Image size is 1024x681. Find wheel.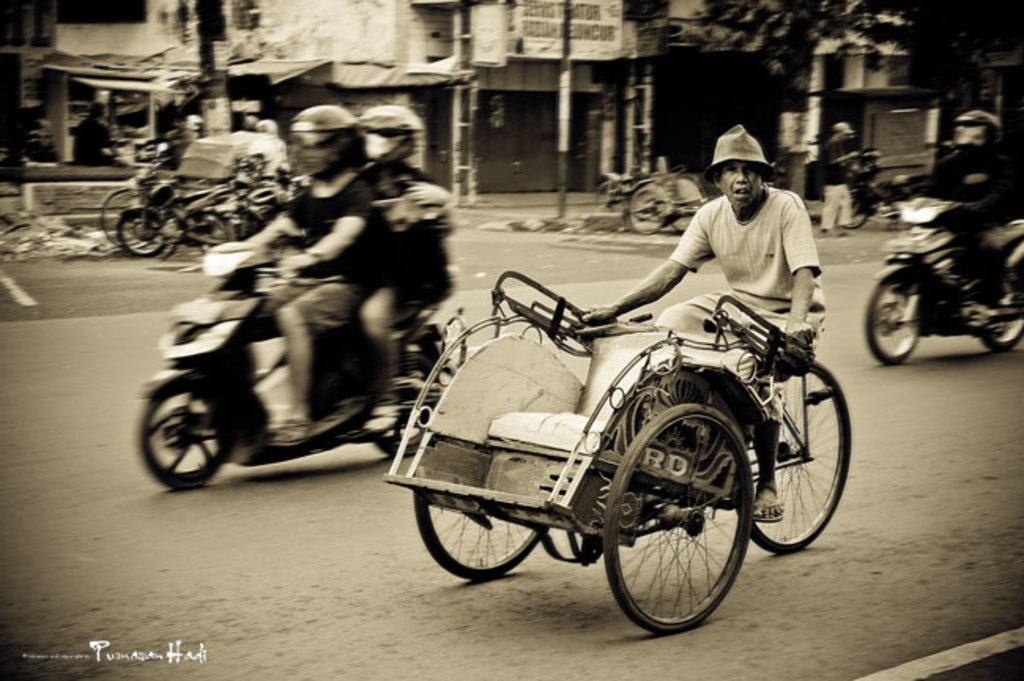
112 208 161 259.
